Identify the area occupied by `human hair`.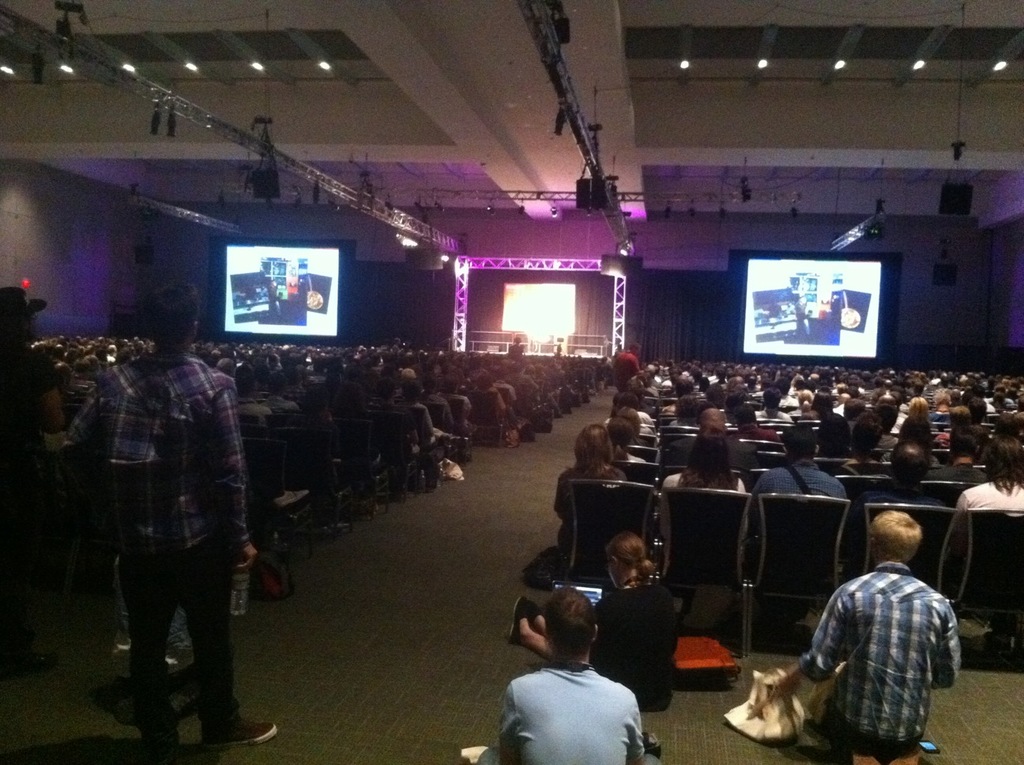
Area: 889:440:930:484.
